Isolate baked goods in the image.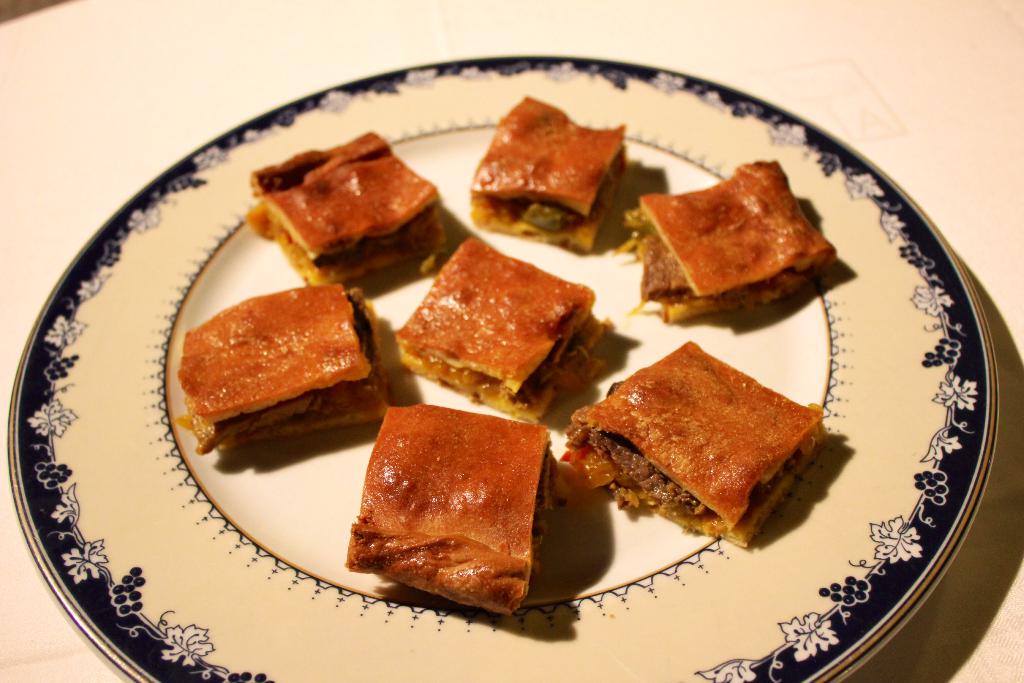
Isolated region: <bbox>177, 279, 387, 461</bbox>.
